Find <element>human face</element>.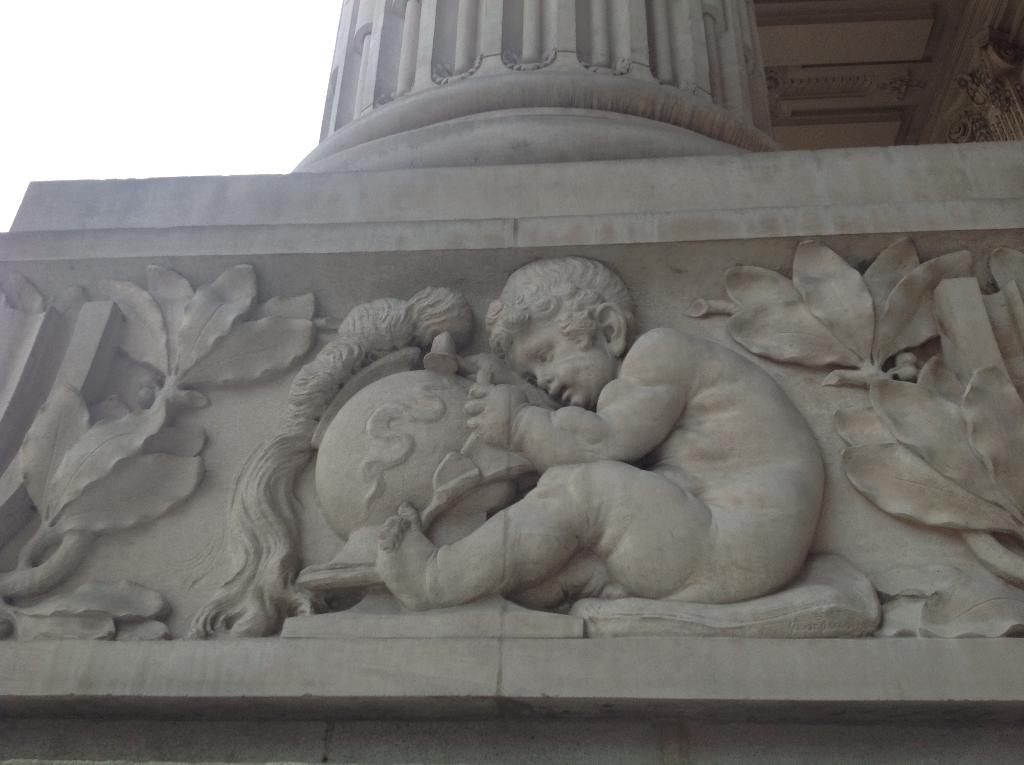
515 318 616 403.
